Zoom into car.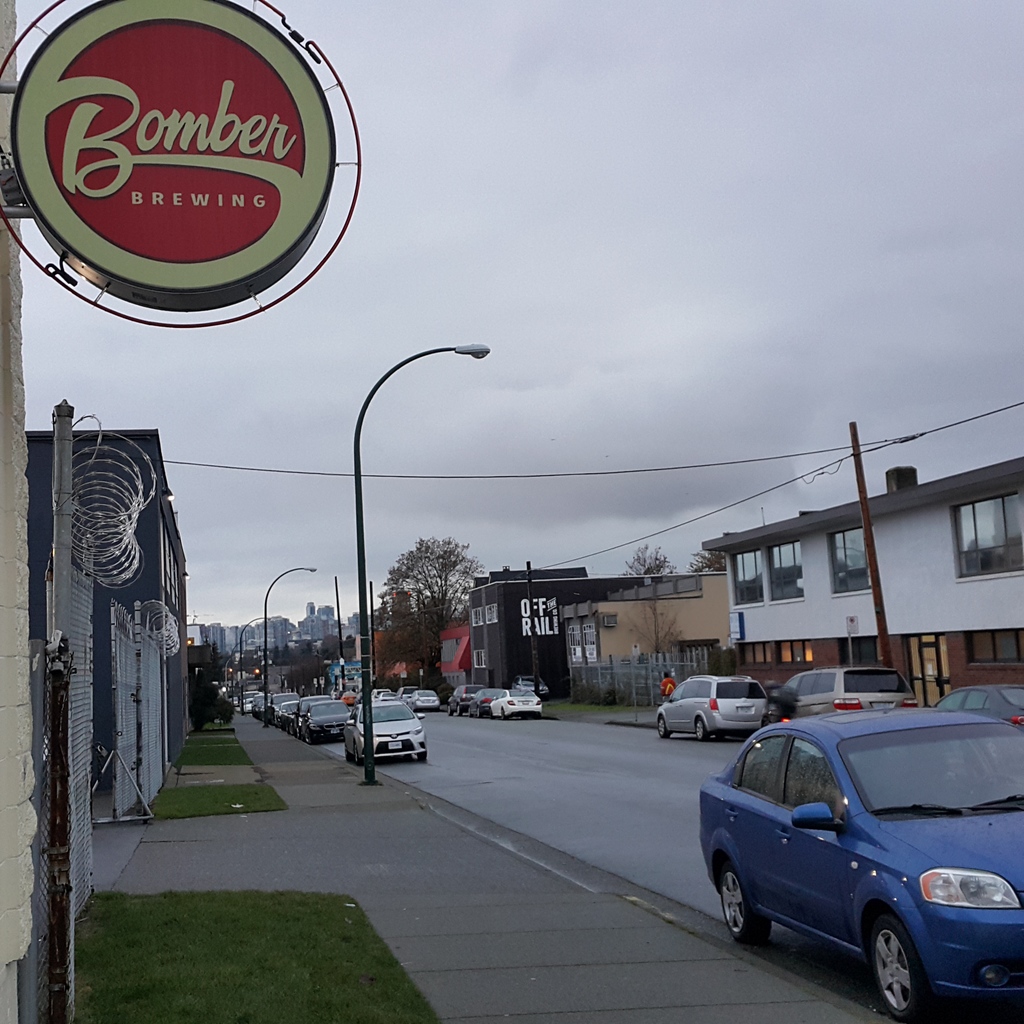
Zoom target: pyautogui.locateOnScreen(655, 675, 767, 743).
